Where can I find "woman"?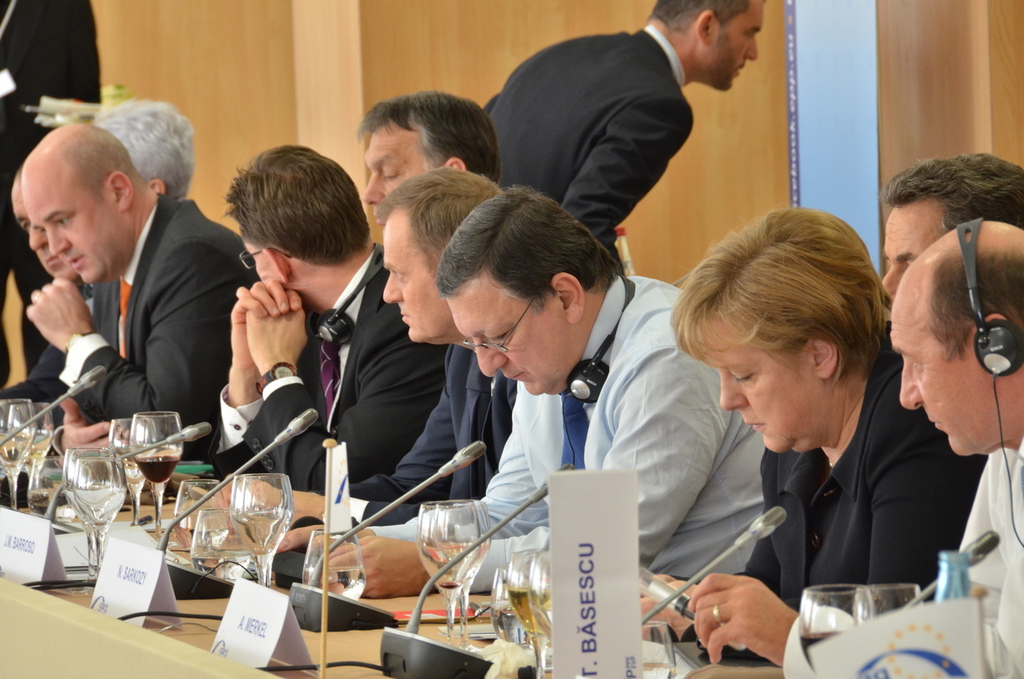
You can find it at rect(642, 206, 983, 663).
